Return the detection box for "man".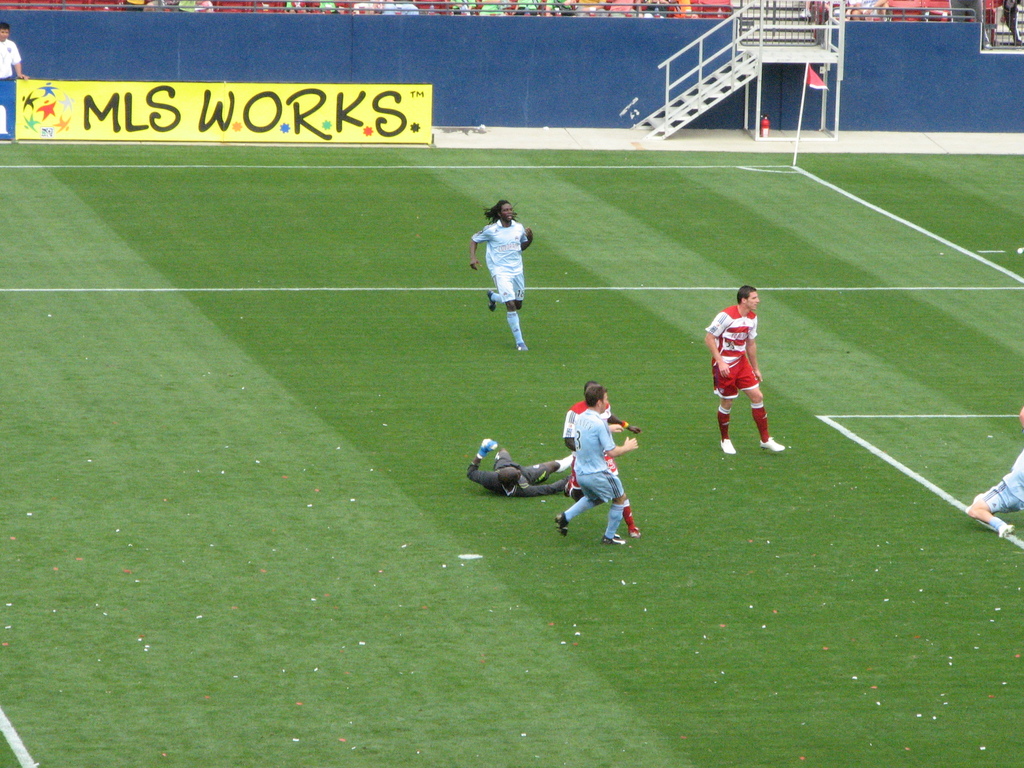
{"left": 556, "top": 388, "right": 639, "bottom": 542}.
